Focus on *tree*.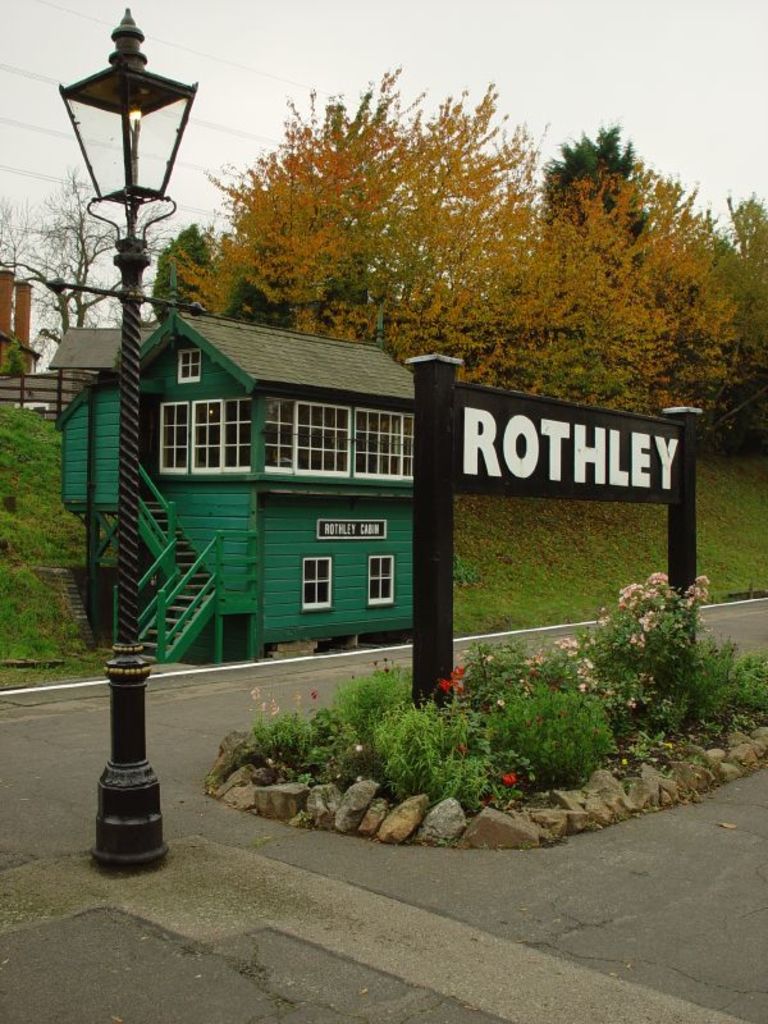
Focused at Rect(695, 202, 767, 385).
